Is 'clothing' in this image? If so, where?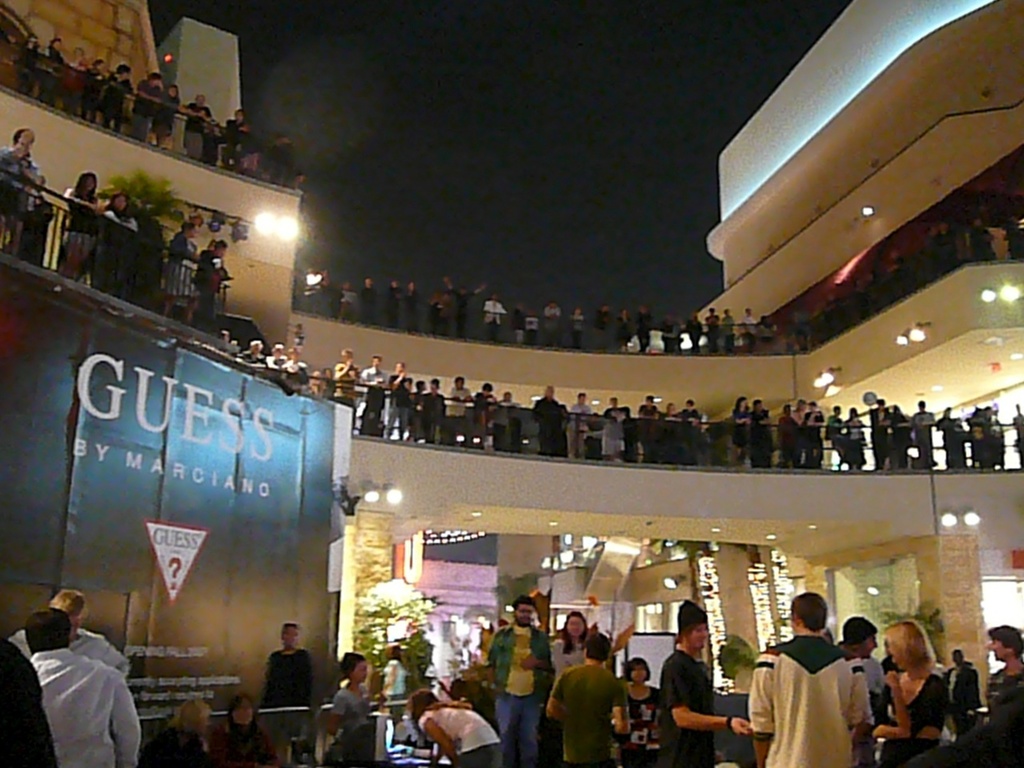
Yes, at {"x1": 742, "y1": 310, "x2": 756, "y2": 350}.
